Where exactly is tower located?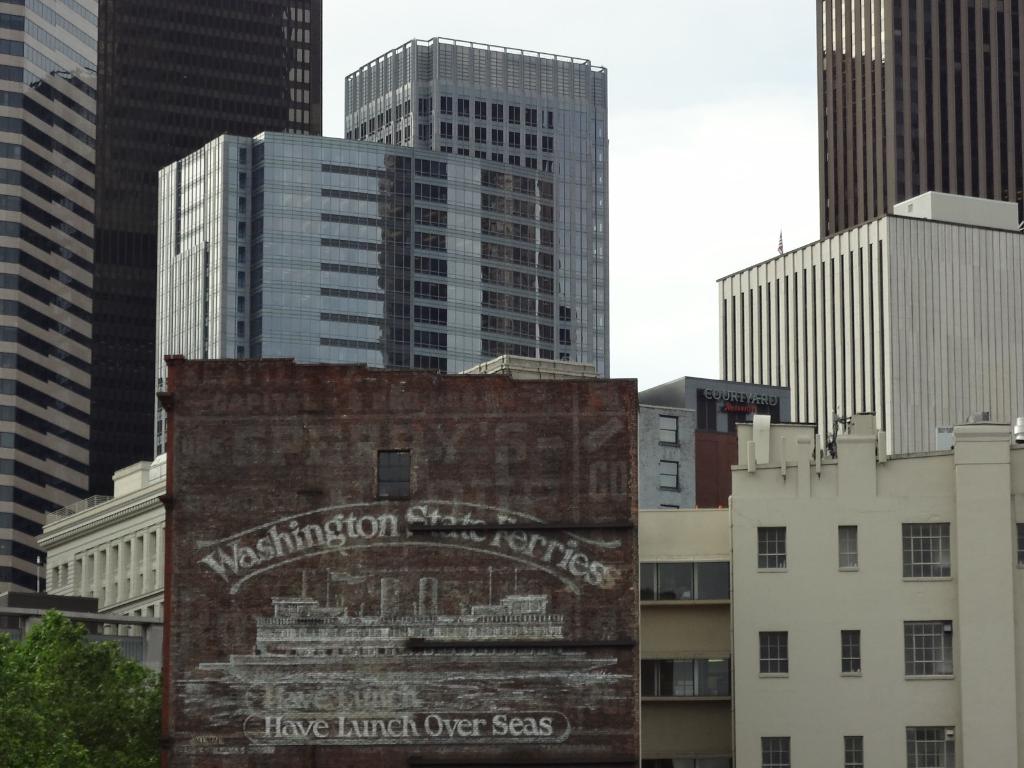
Its bounding box is (152, 343, 645, 767).
